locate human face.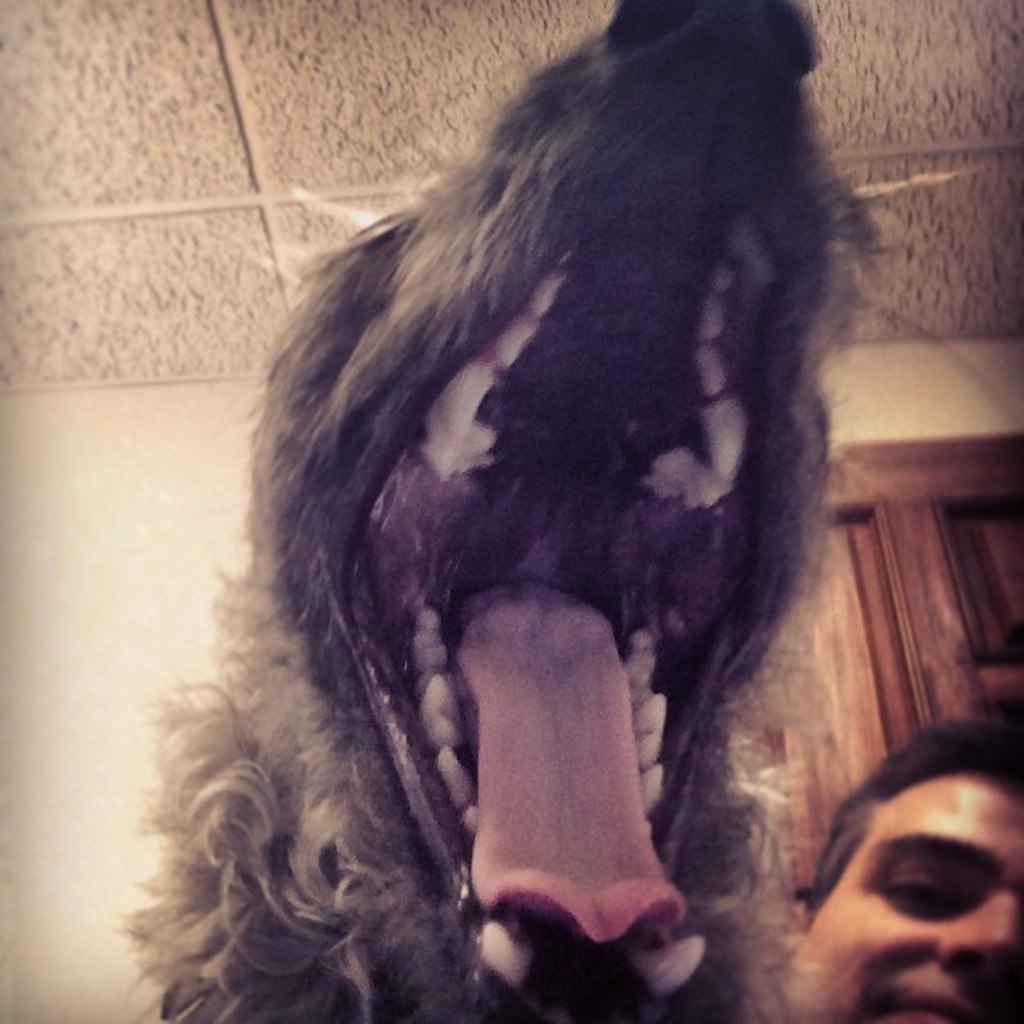
Bounding box: (792,774,1022,1022).
